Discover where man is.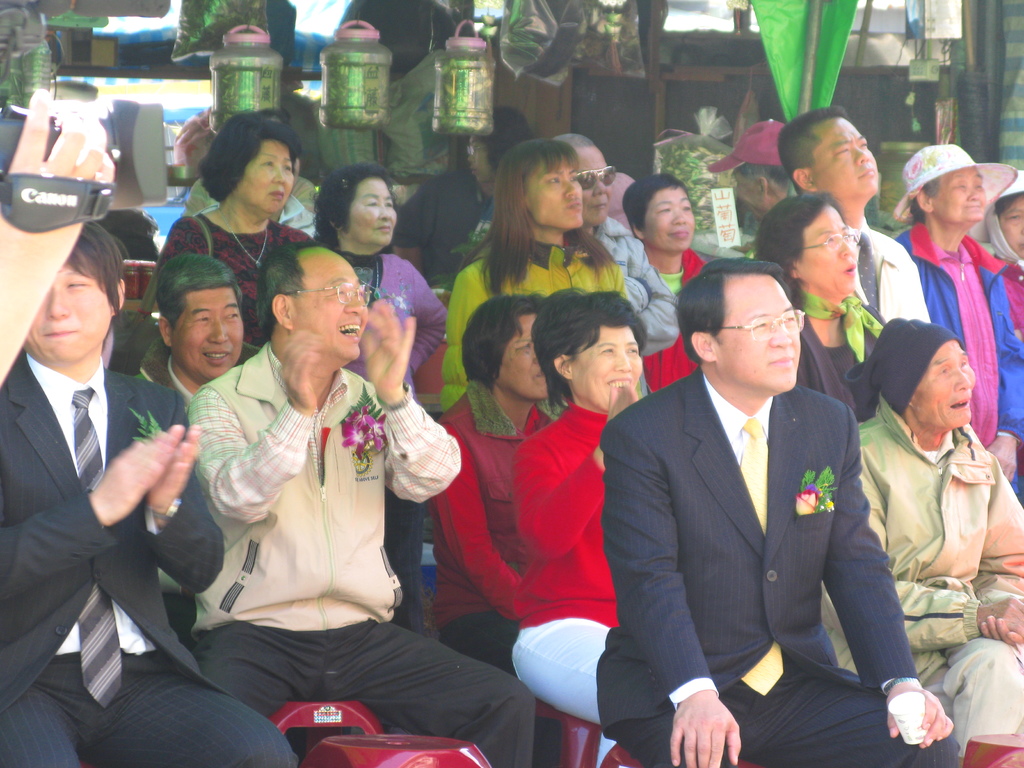
Discovered at Rect(186, 242, 535, 767).
